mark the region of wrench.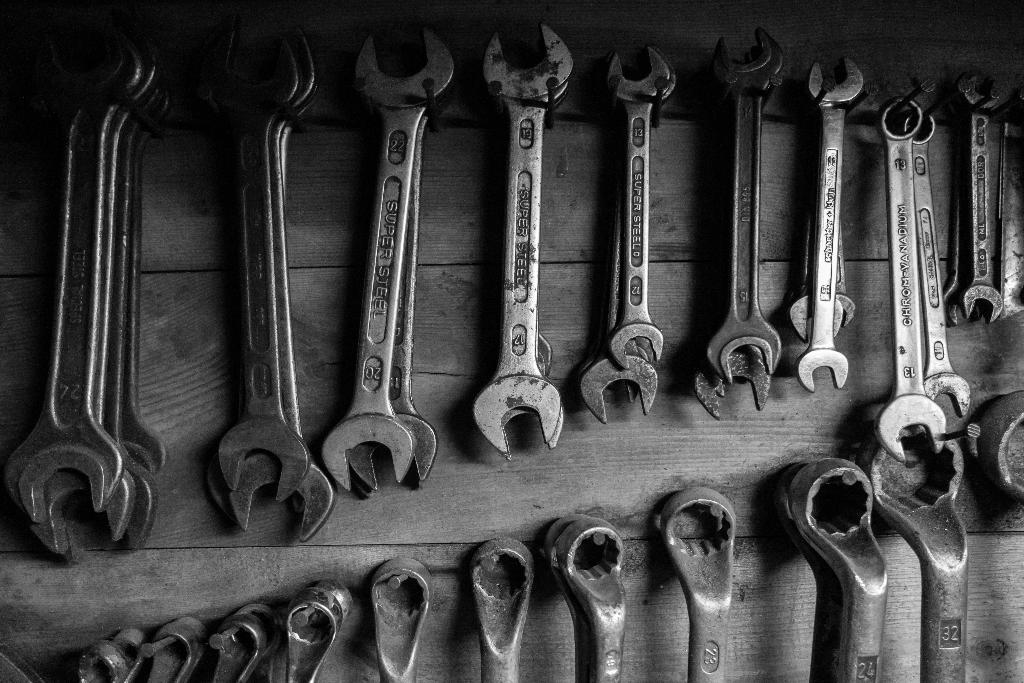
Region: 855, 425, 967, 682.
